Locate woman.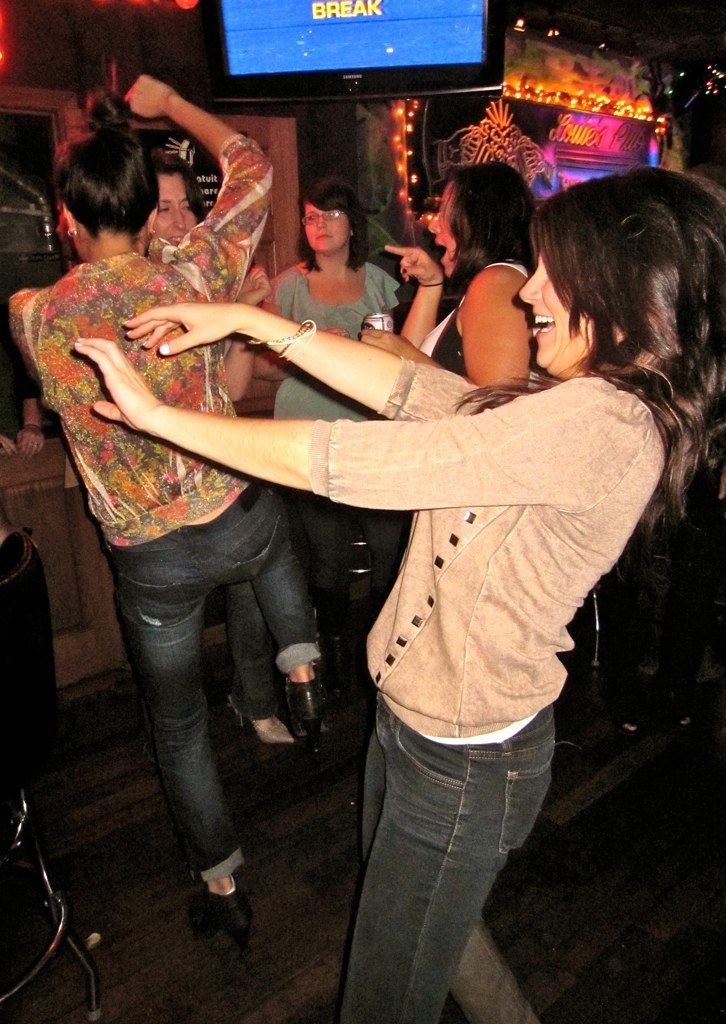
Bounding box: <box>73,164,725,1022</box>.
